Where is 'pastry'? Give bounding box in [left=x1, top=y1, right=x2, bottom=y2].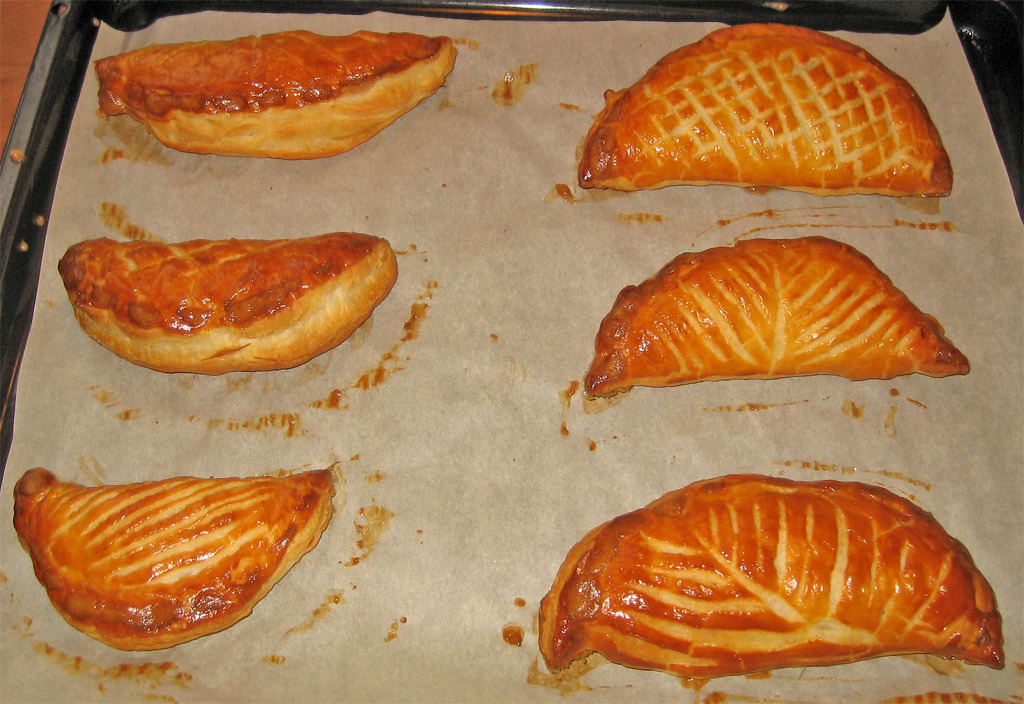
[left=580, top=22, right=954, bottom=196].
